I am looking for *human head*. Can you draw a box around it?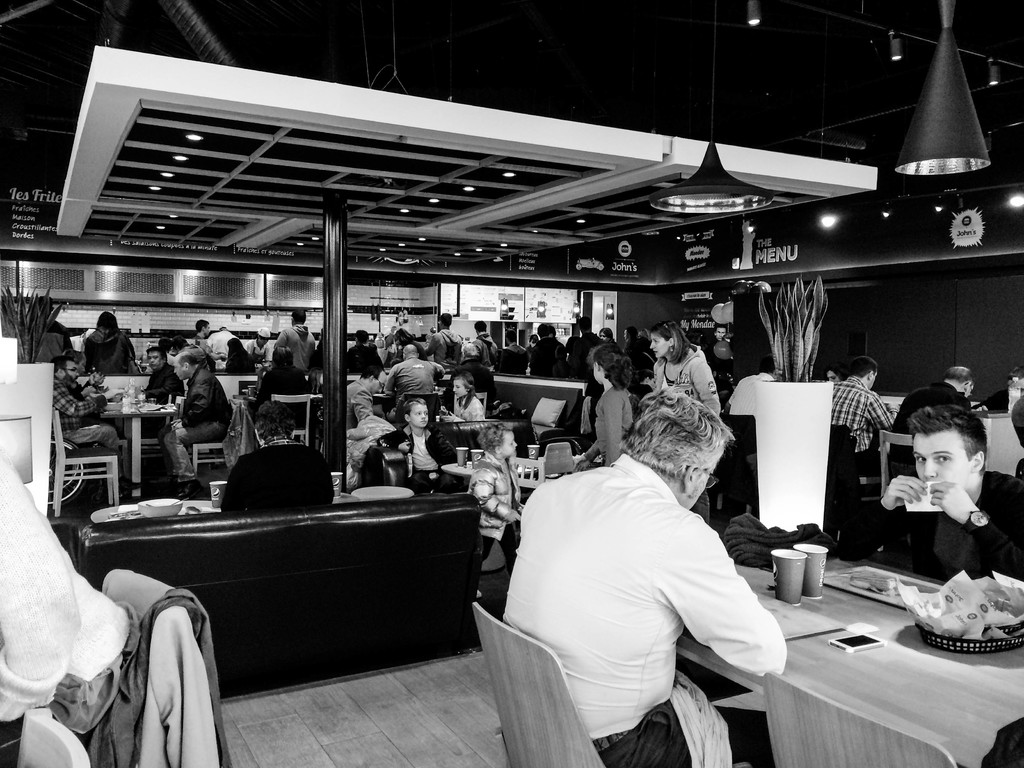
Sure, the bounding box is <region>900, 399, 994, 525</region>.
